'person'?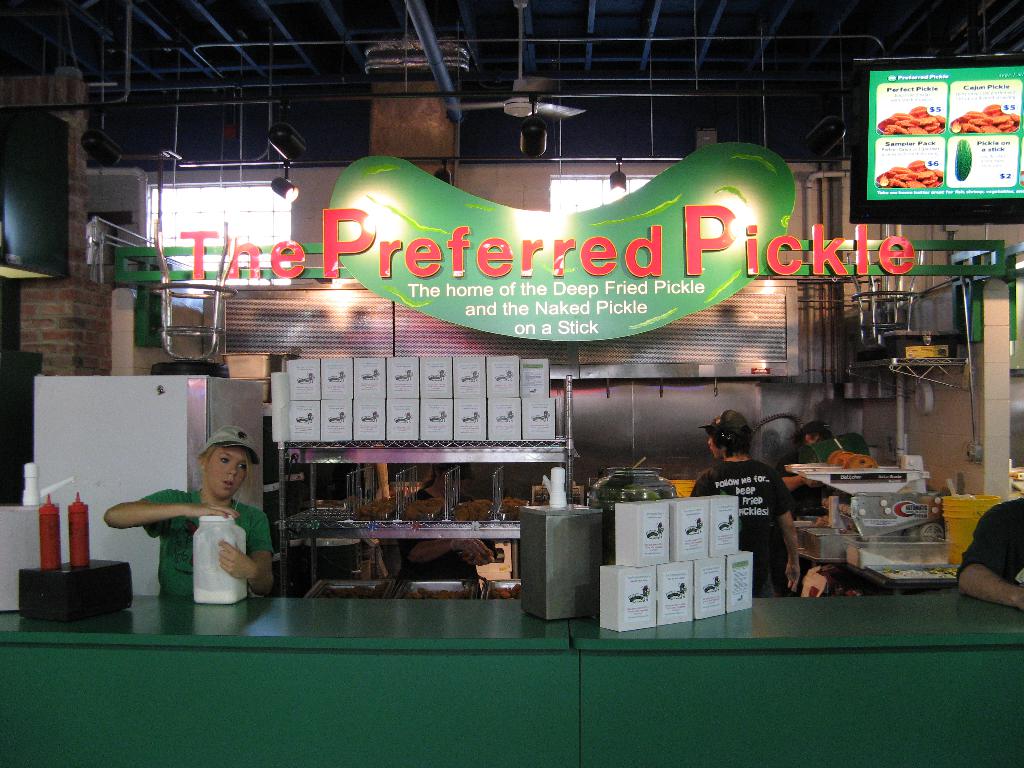
(x1=771, y1=420, x2=835, y2=511)
